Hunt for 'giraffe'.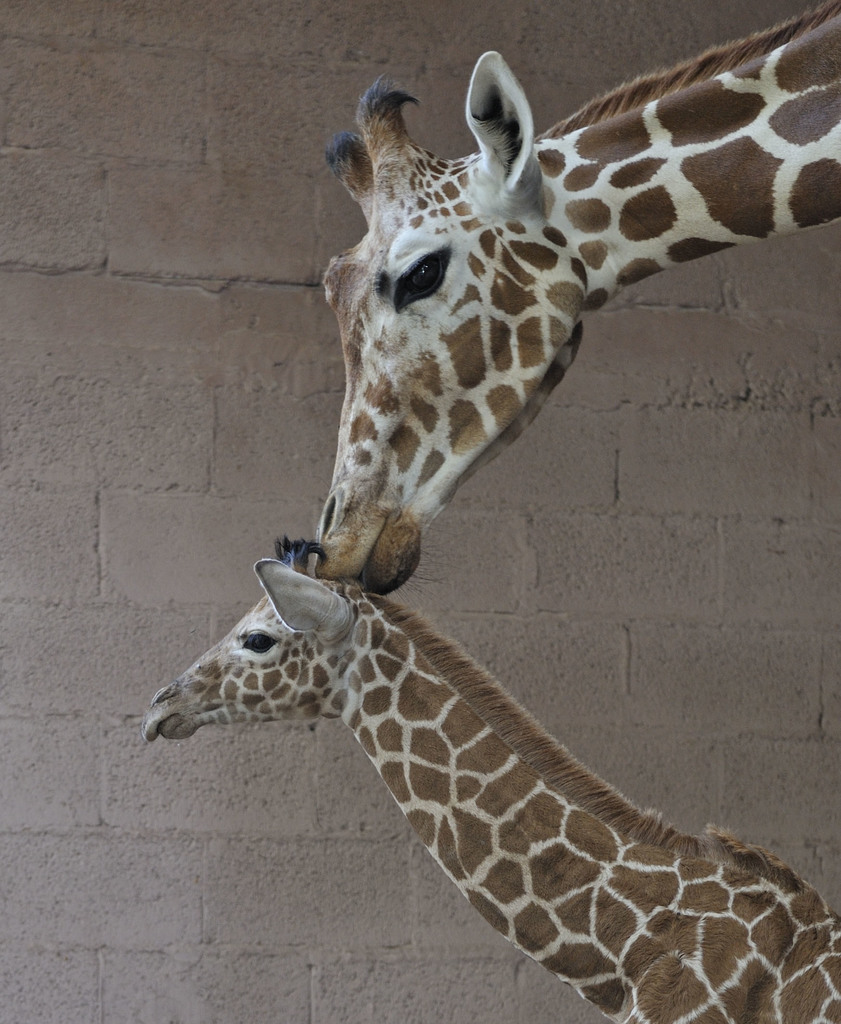
Hunted down at box=[140, 541, 840, 1023].
